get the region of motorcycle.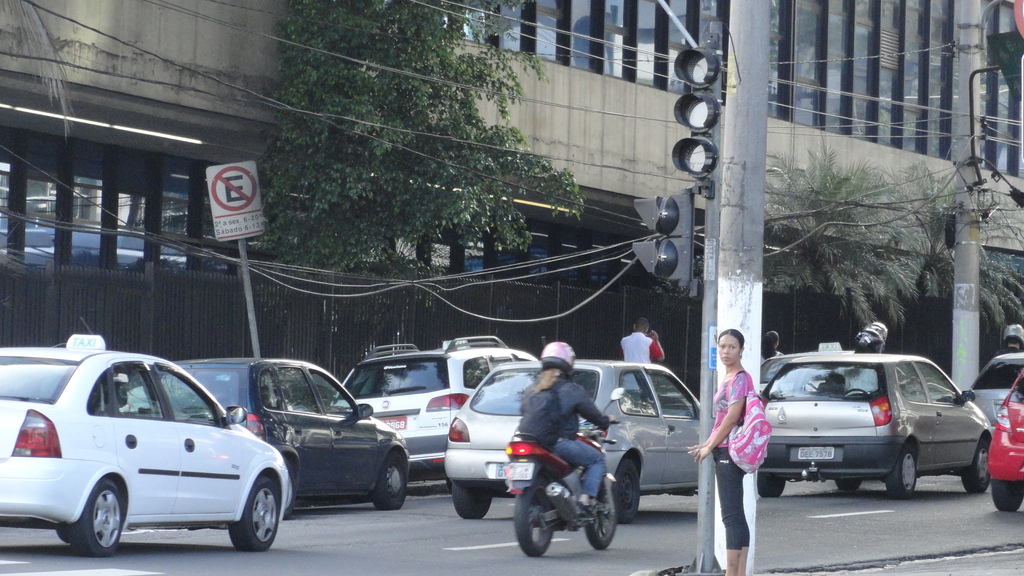
select_region(503, 385, 625, 560).
